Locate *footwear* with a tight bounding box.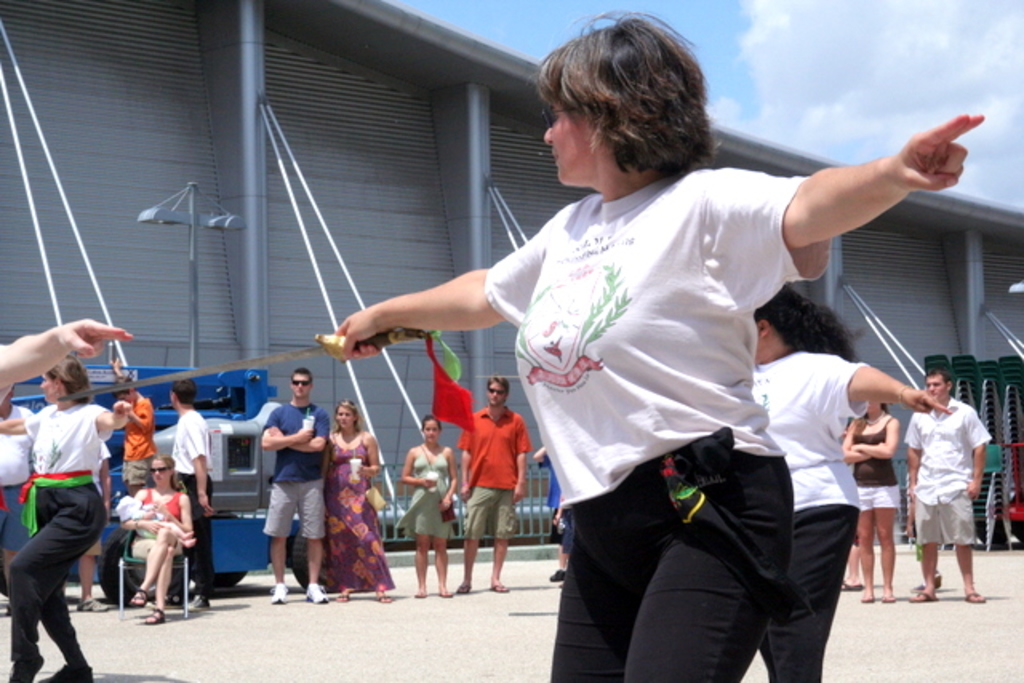
box=[843, 581, 866, 592].
